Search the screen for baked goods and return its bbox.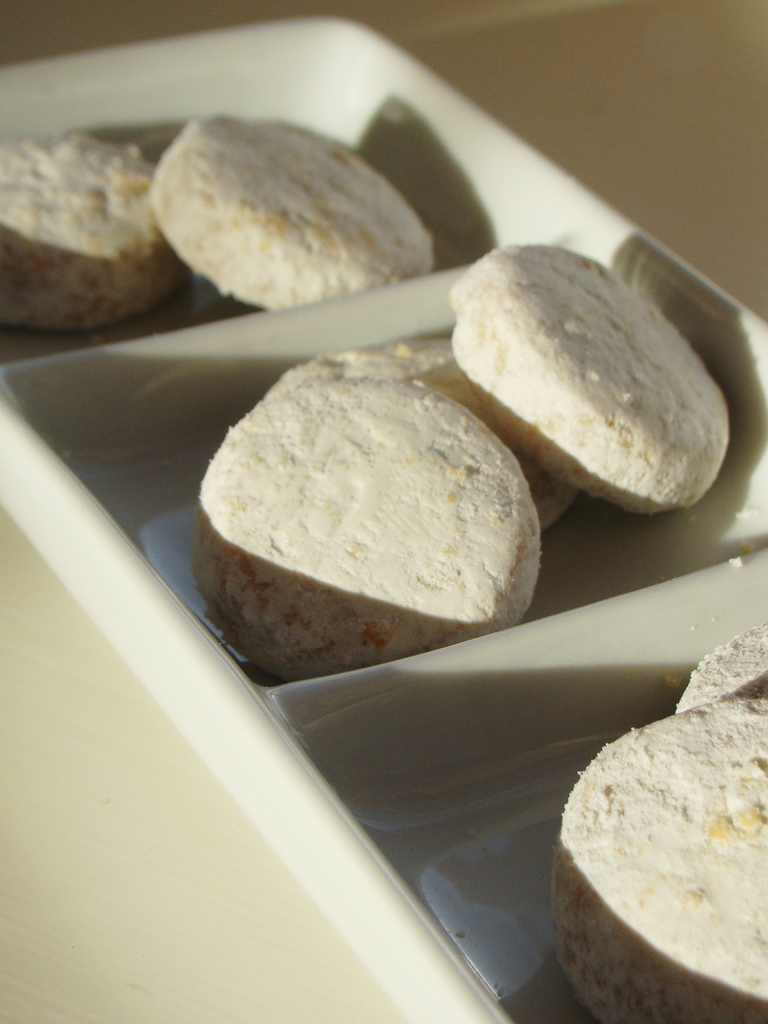
Found: (184,371,543,685).
